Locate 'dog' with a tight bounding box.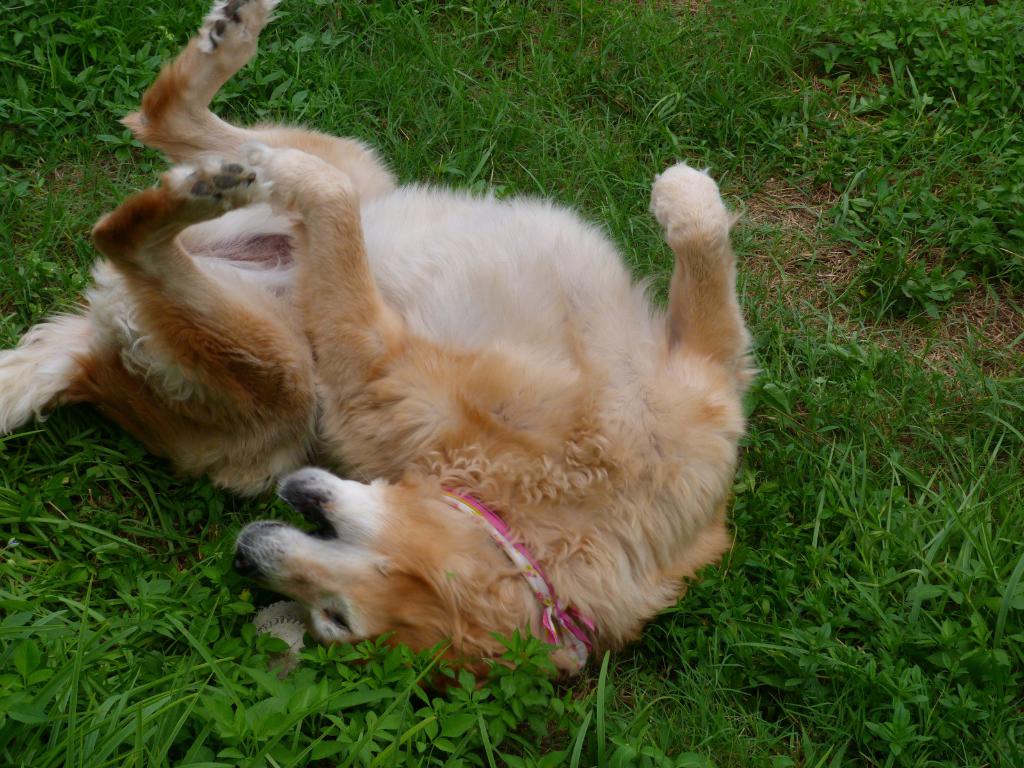
BBox(0, 0, 763, 703).
